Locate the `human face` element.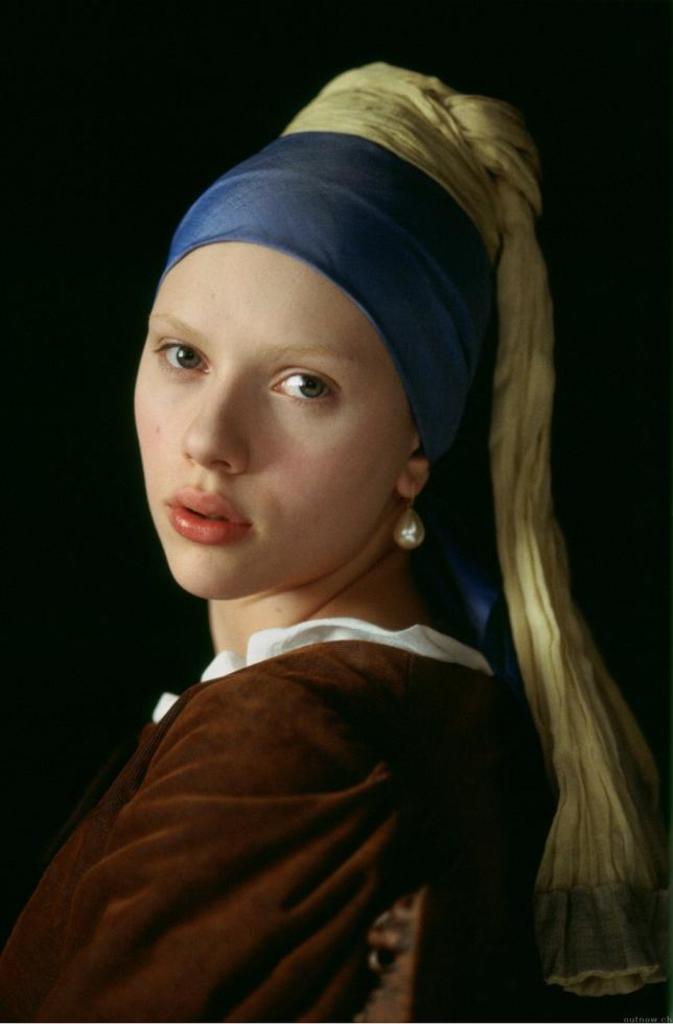
Element bbox: <bbox>126, 240, 403, 599</bbox>.
